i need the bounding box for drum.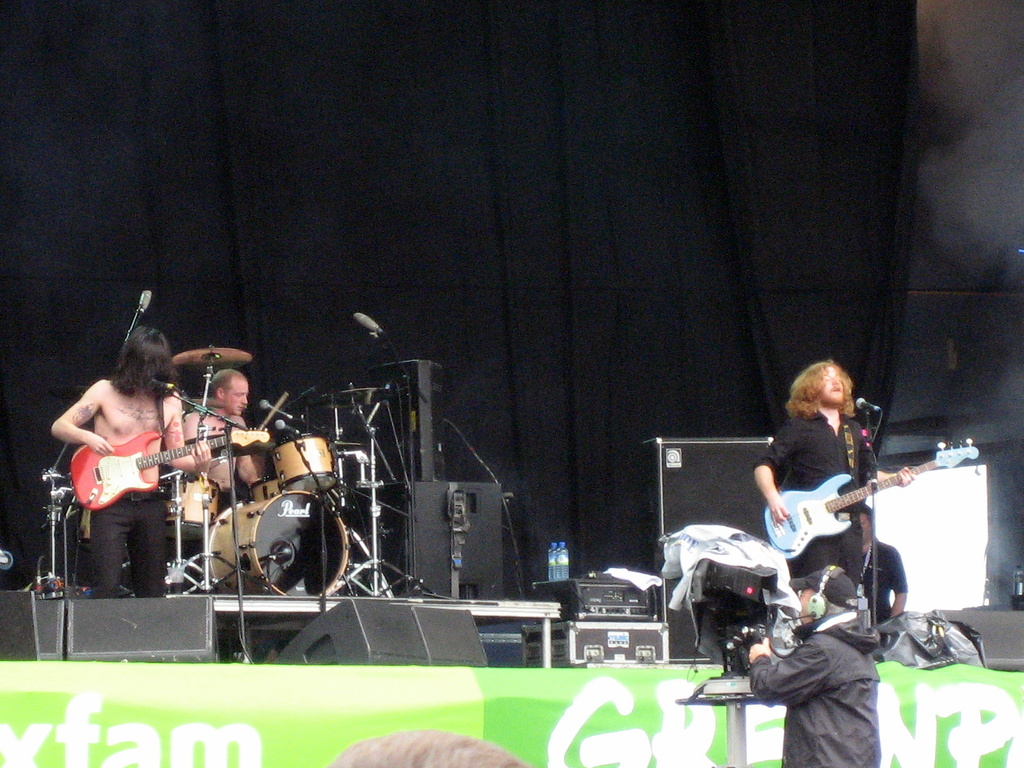
Here it is: locate(269, 430, 333, 503).
